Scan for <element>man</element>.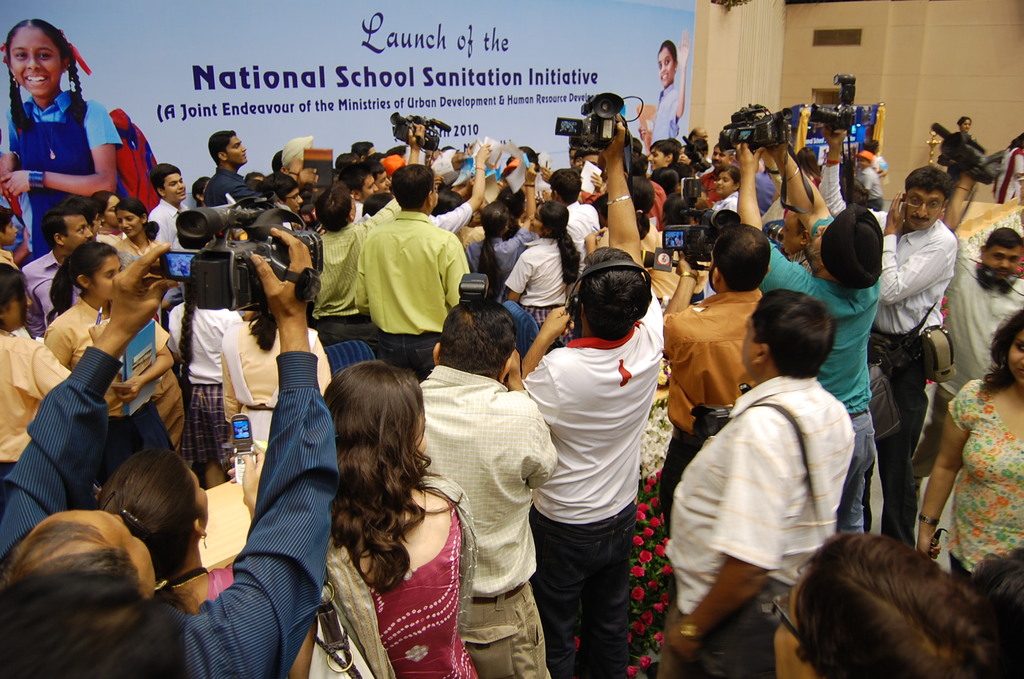
Scan result: (687, 124, 708, 141).
